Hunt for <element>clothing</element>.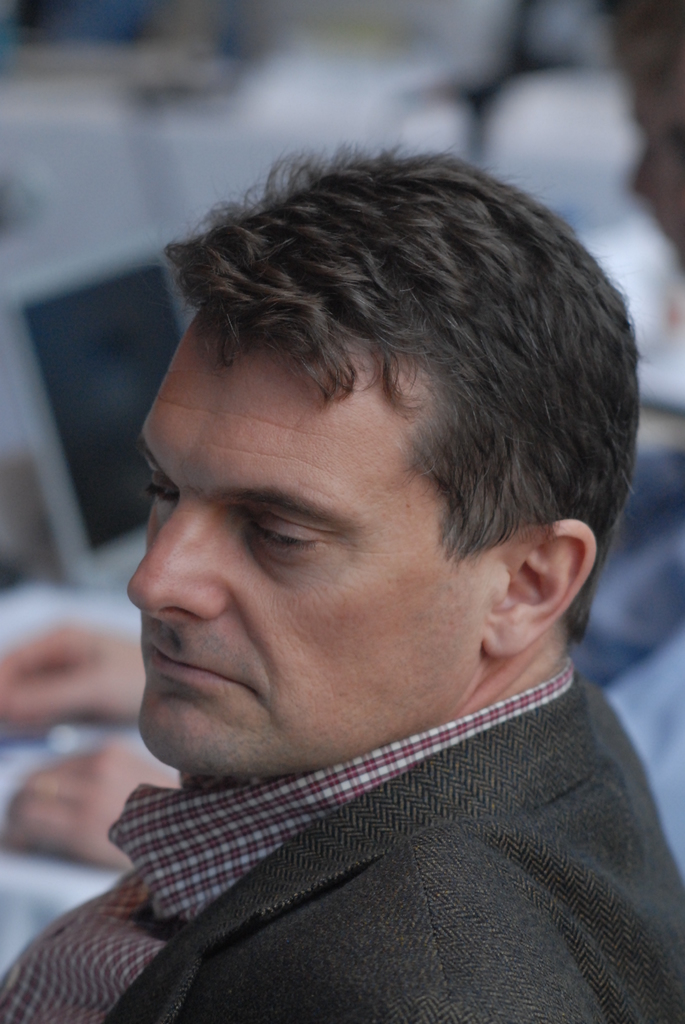
Hunted down at l=0, t=654, r=681, b=1023.
